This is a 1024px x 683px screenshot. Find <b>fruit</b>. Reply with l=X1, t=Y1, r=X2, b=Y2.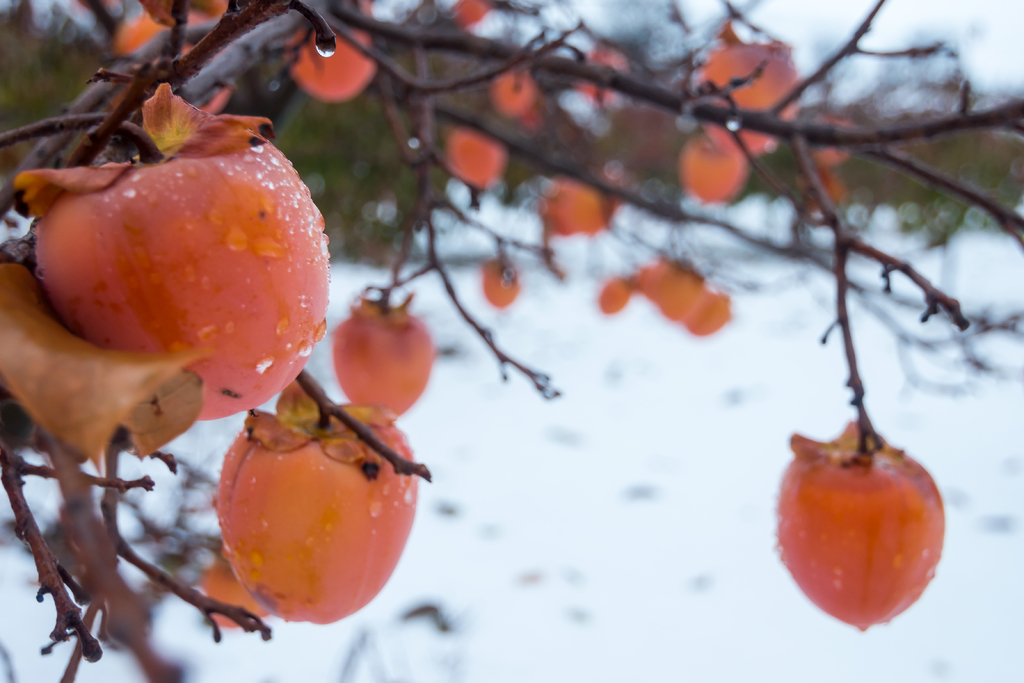
l=286, t=4, r=384, b=99.
